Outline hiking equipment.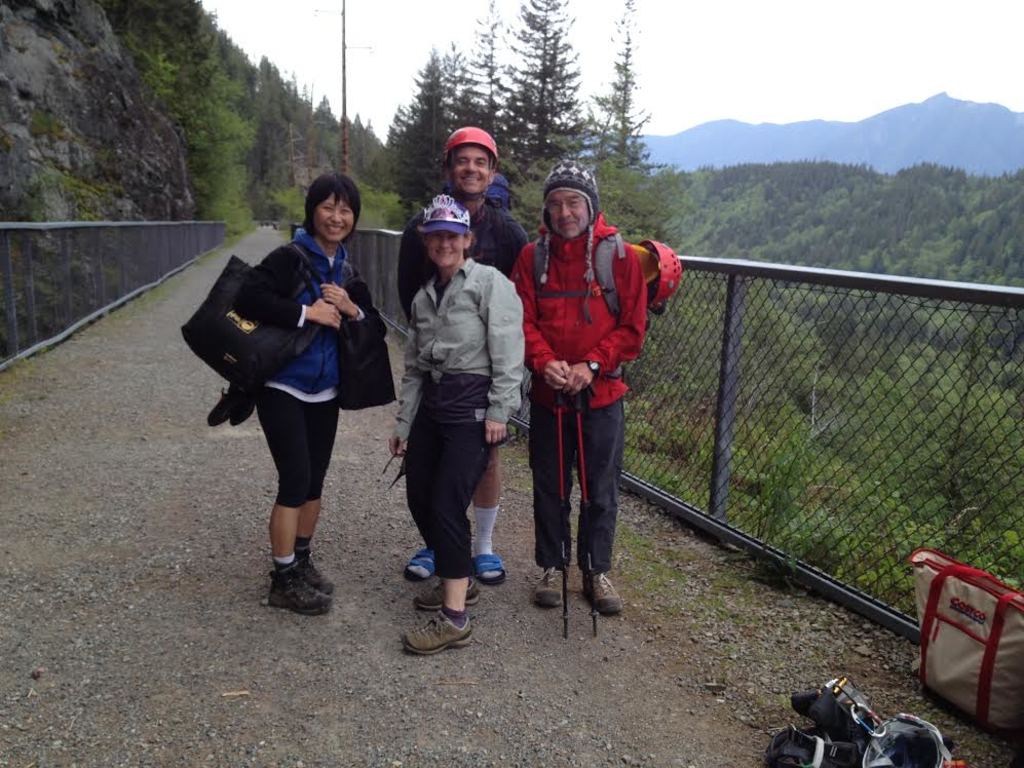
Outline: select_region(527, 213, 625, 381).
